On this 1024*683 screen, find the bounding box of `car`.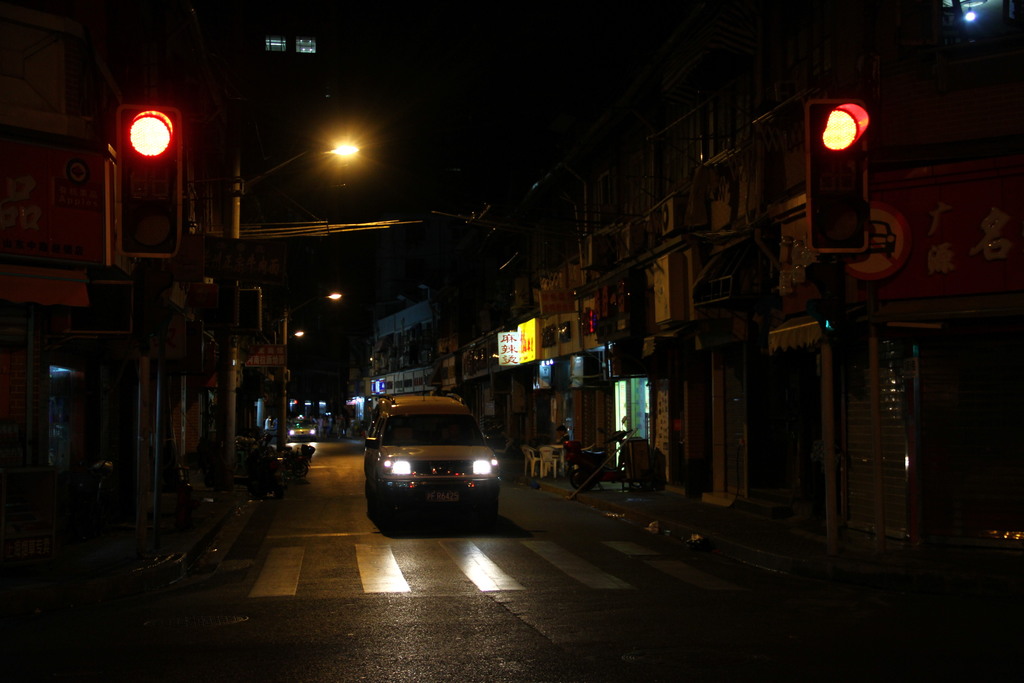
Bounding box: detection(292, 415, 316, 440).
